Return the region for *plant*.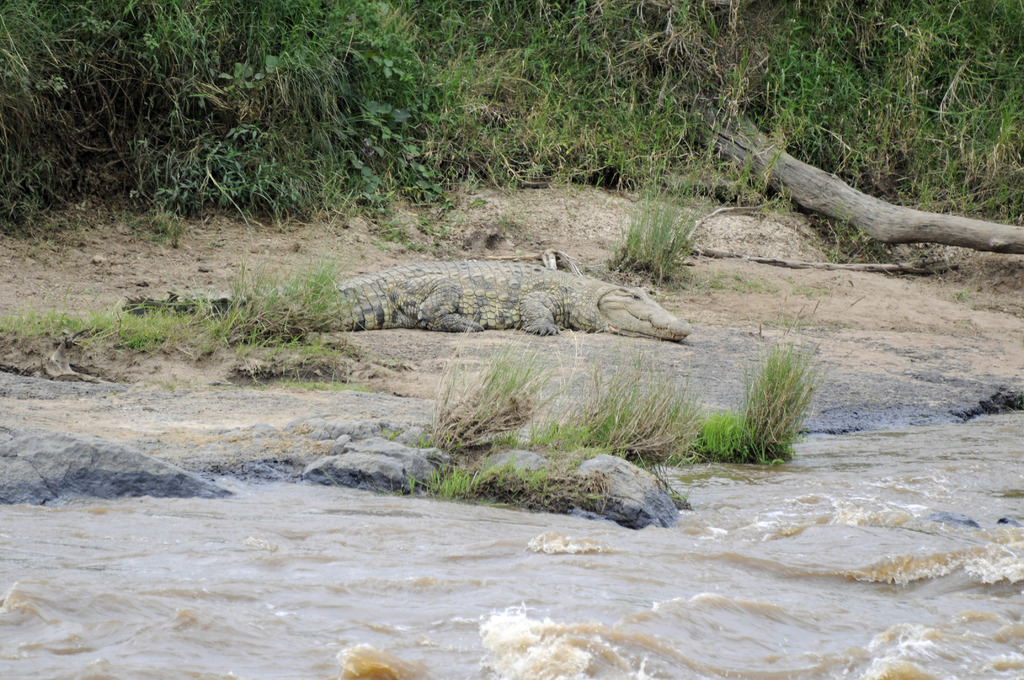
(x1=428, y1=341, x2=586, y2=514).
